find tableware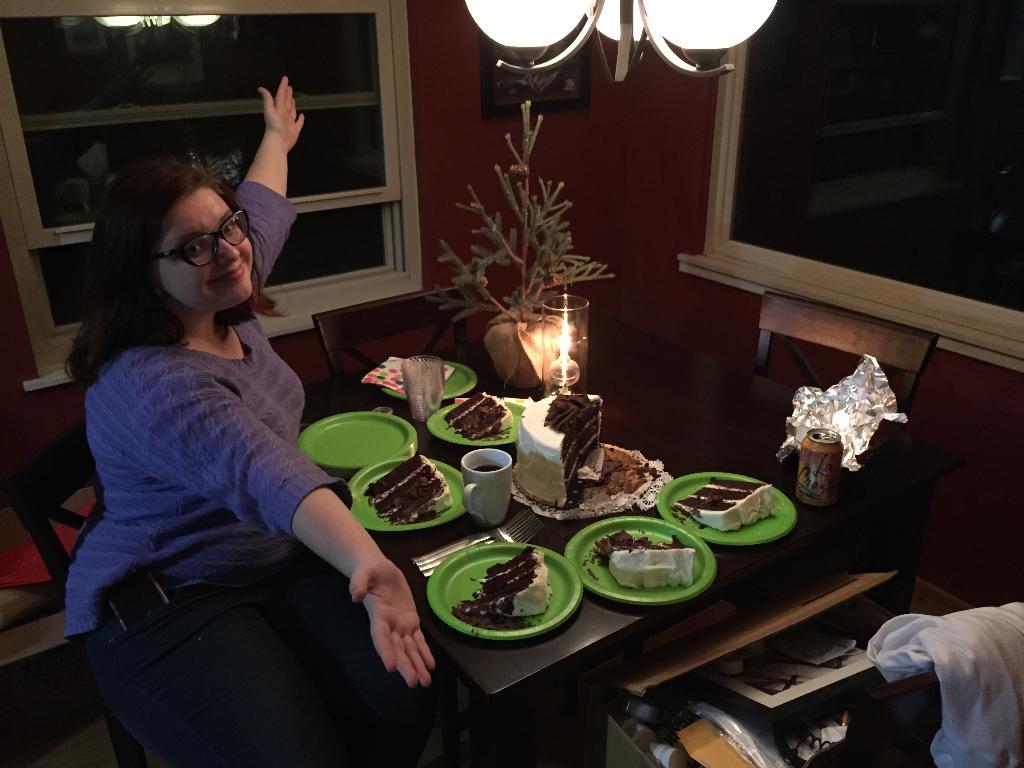
bbox=[401, 361, 451, 412]
